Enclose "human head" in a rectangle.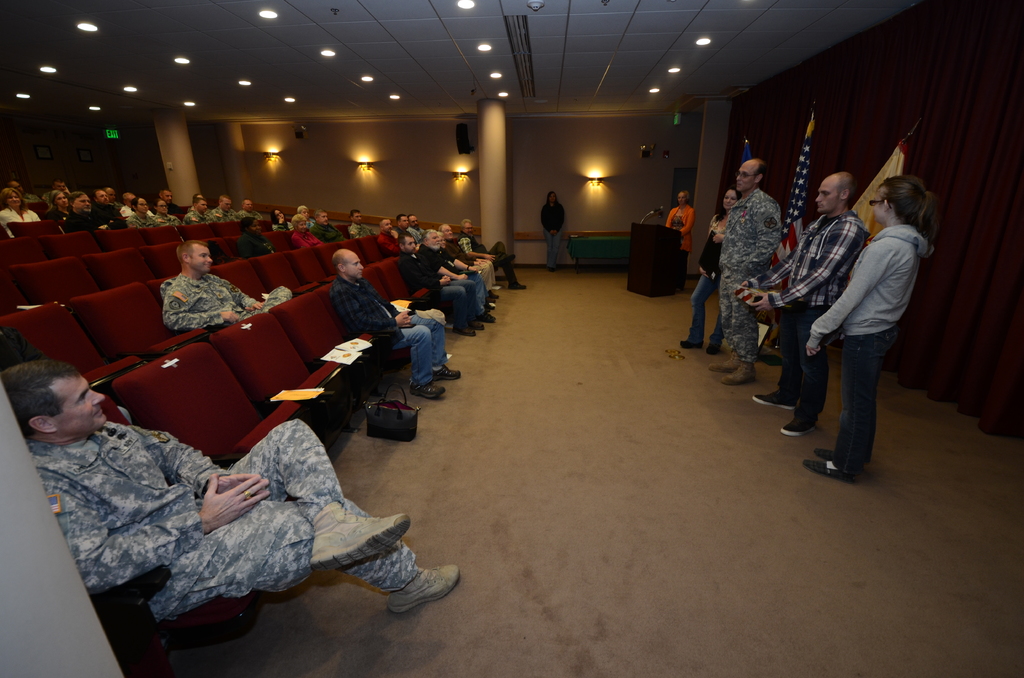
rect(243, 217, 260, 236).
